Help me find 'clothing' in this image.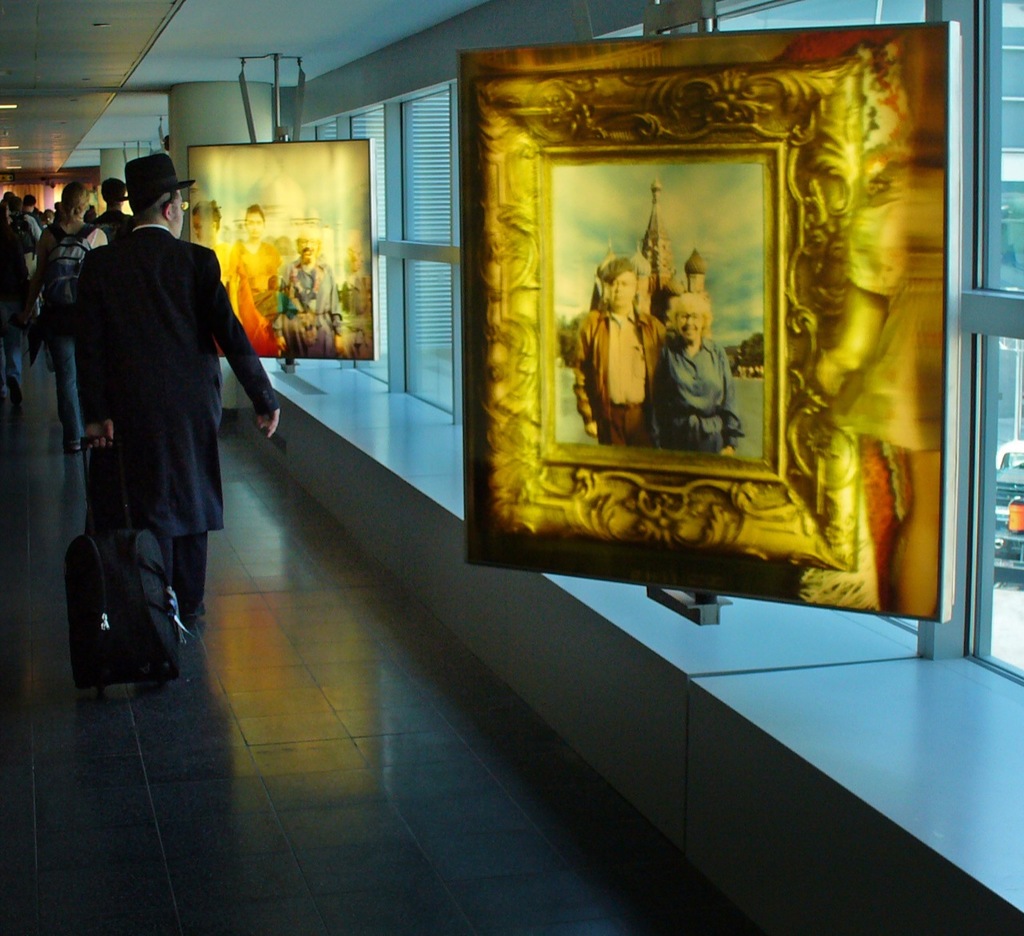
Found it: [x1=286, y1=260, x2=347, y2=354].
